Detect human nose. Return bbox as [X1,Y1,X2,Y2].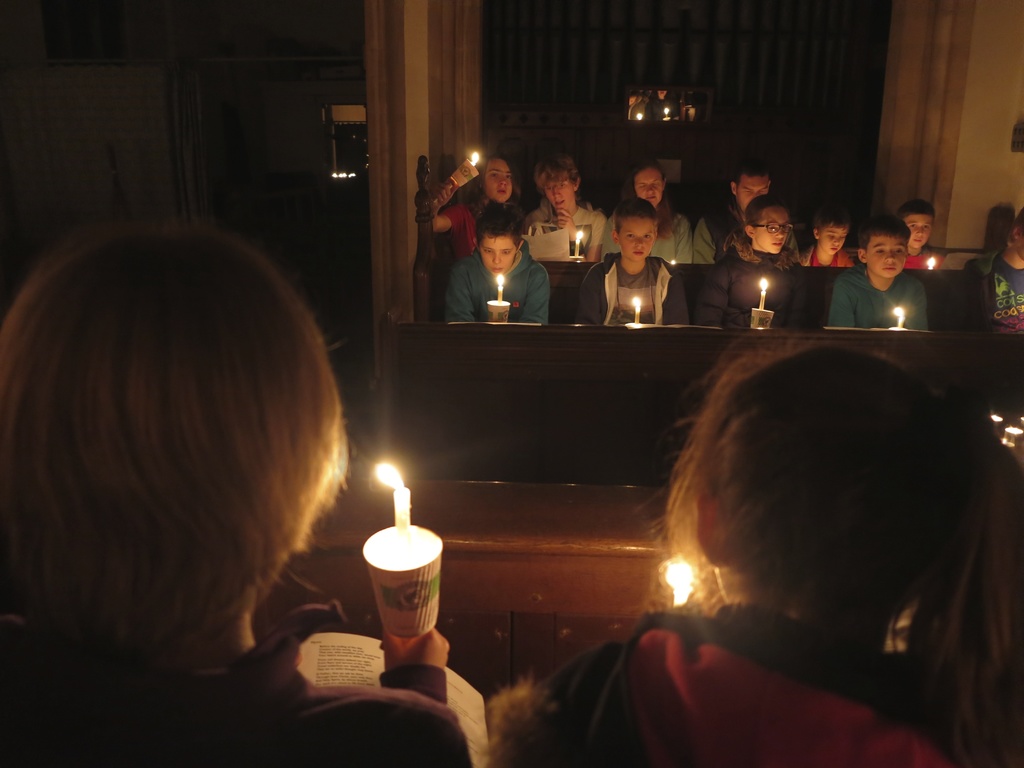
[915,226,924,237].
